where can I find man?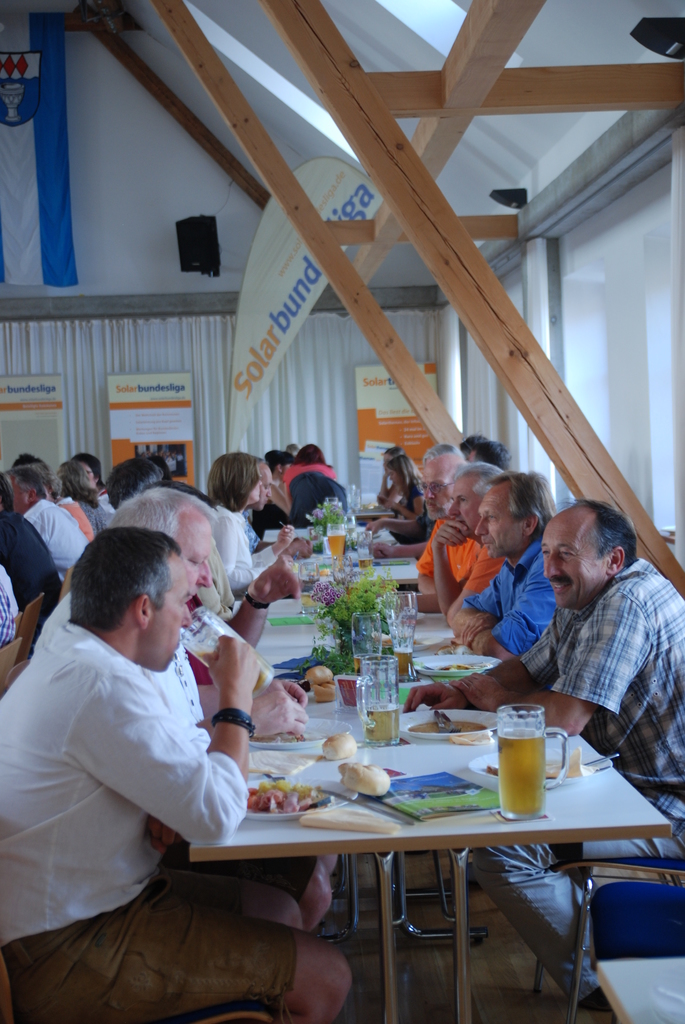
You can find it at BBox(397, 493, 684, 1007).
